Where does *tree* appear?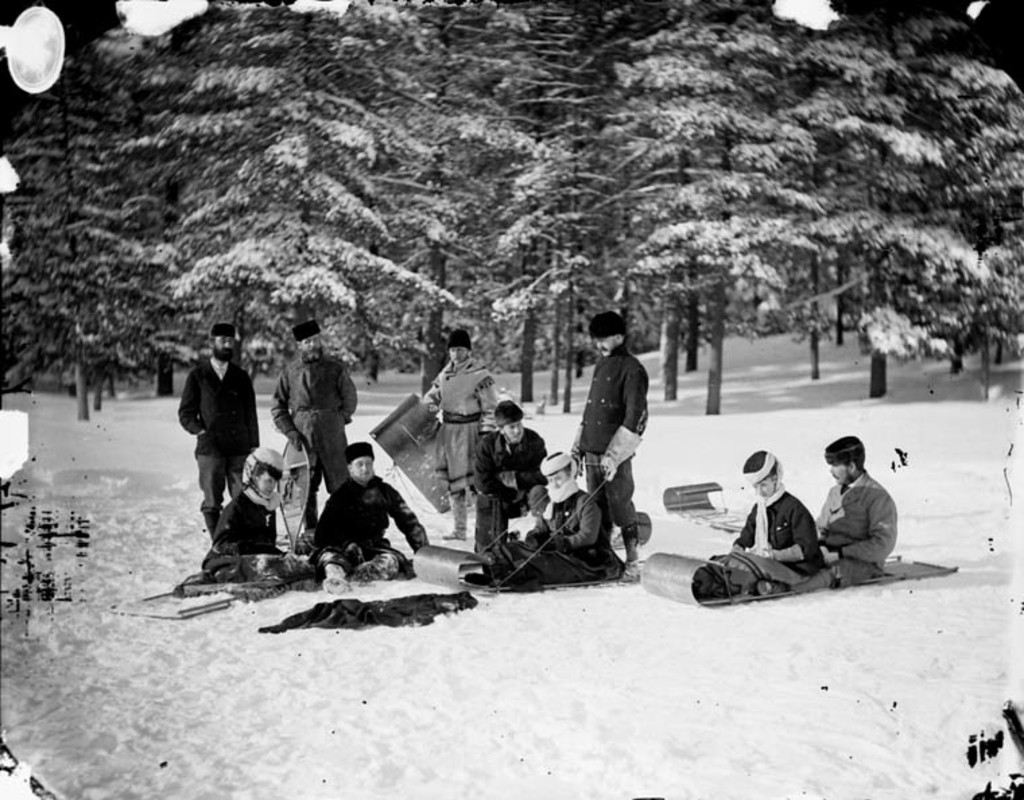
Appears at {"x1": 792, "y1": 5, "x2": 1023, "y2": 396}.
